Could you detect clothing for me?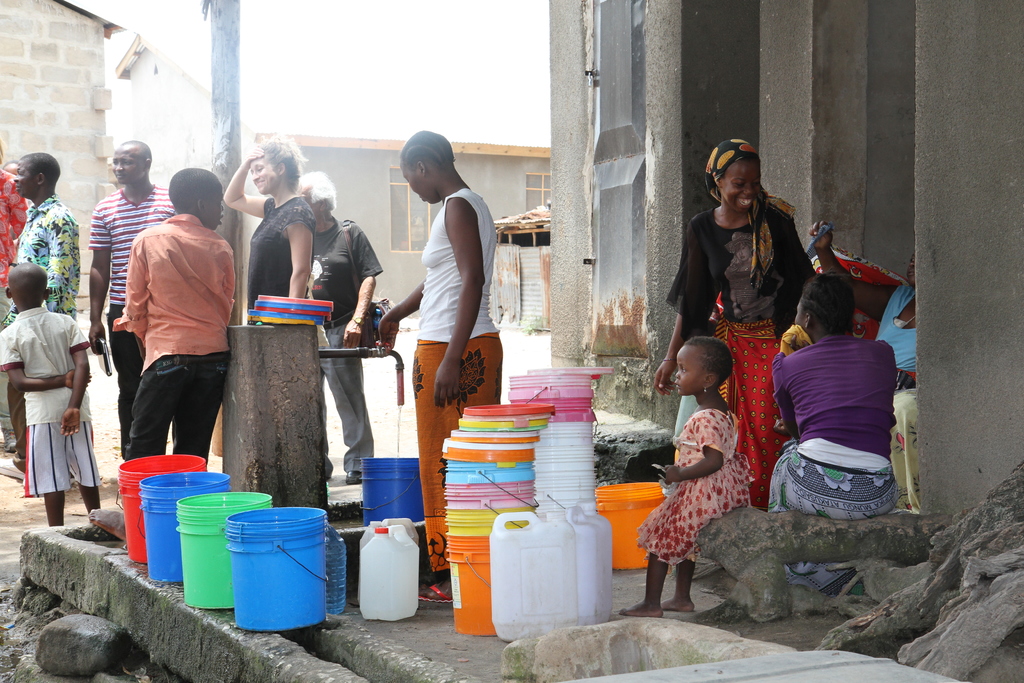
Detection result: (left=869, top=274, right=916, bottom=513).
